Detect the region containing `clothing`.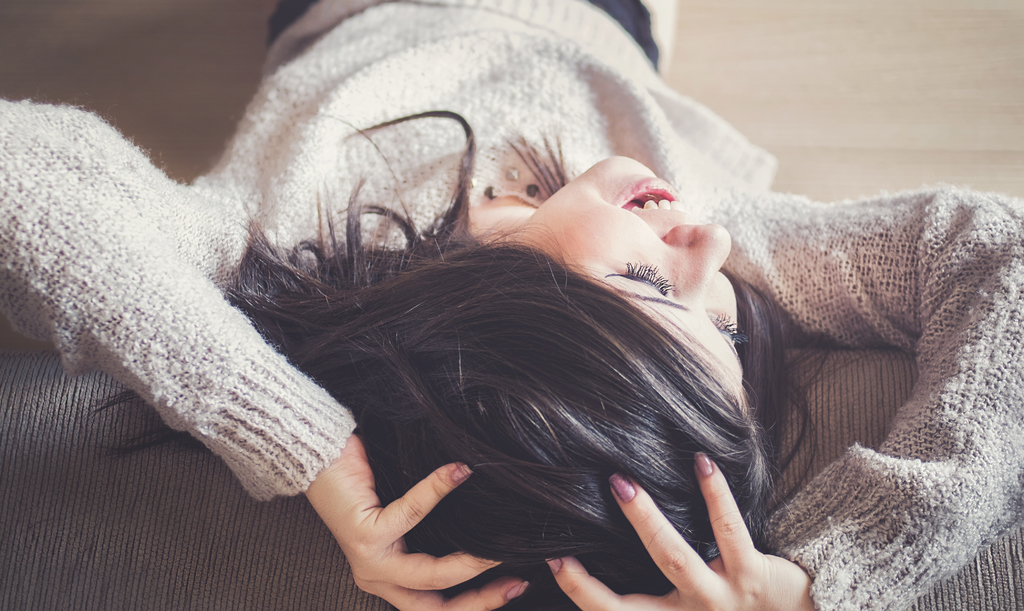
[0, 0, 1023, 610].
